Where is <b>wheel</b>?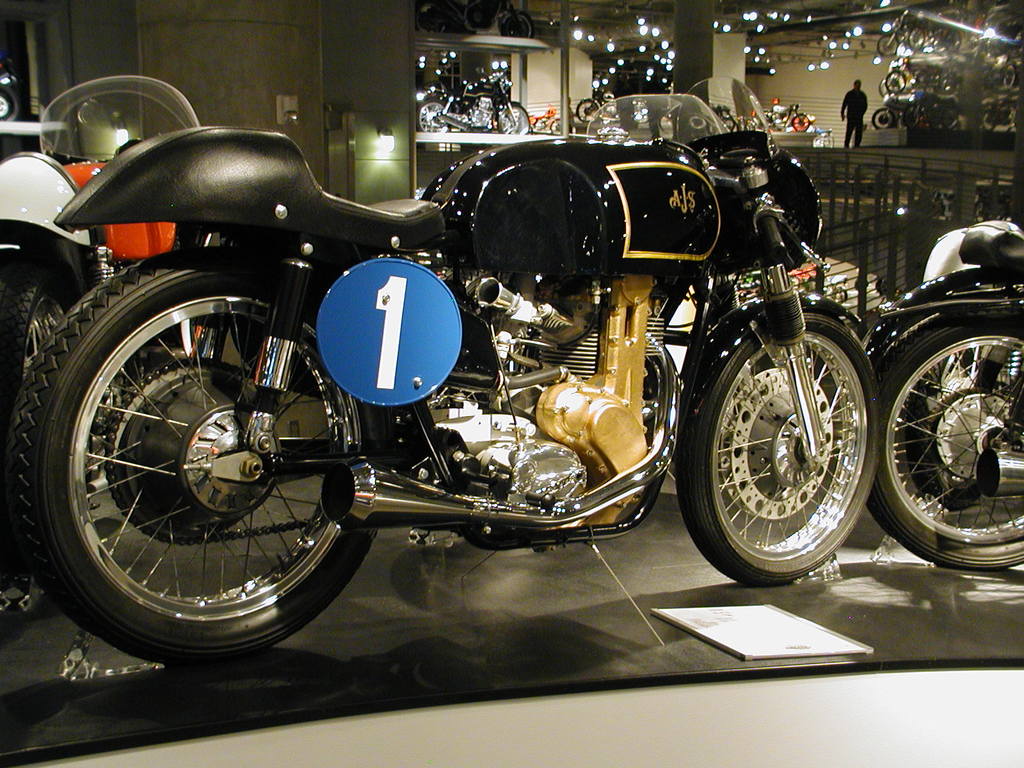
497, 104, 530, 132.
